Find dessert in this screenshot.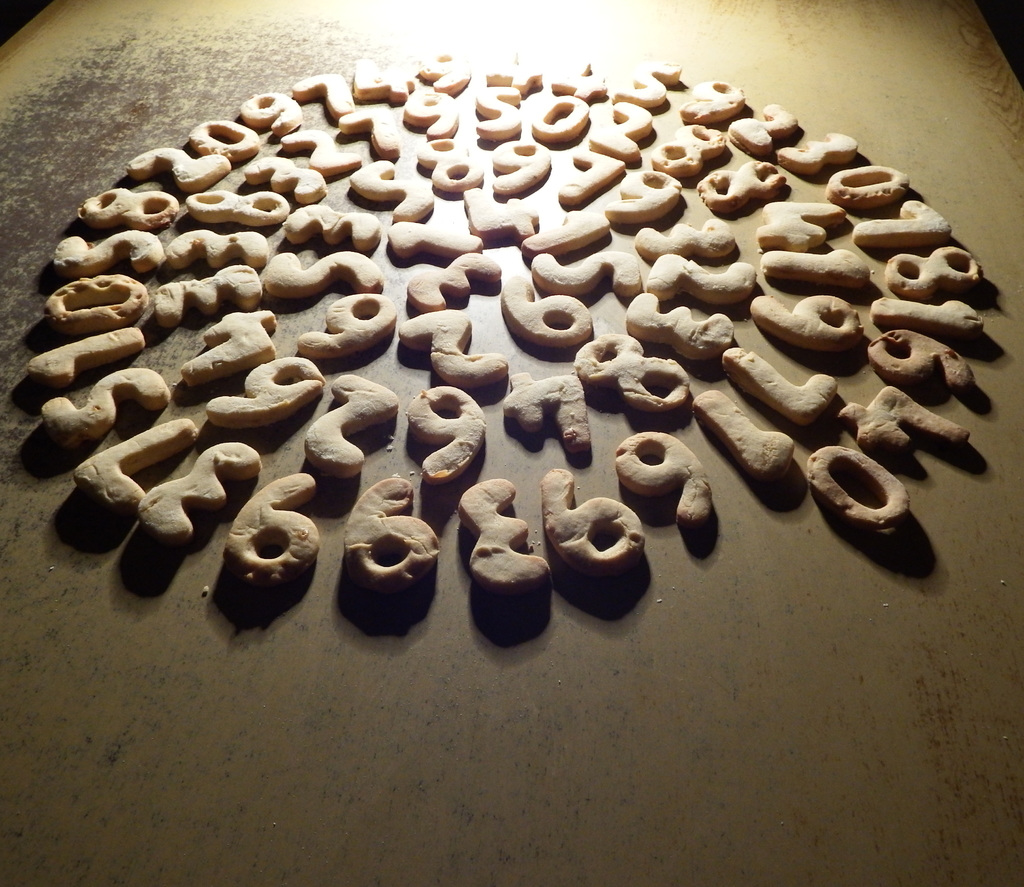
The bounding box for dessert is x1=413 y1=247 x2=501 y2=308.
